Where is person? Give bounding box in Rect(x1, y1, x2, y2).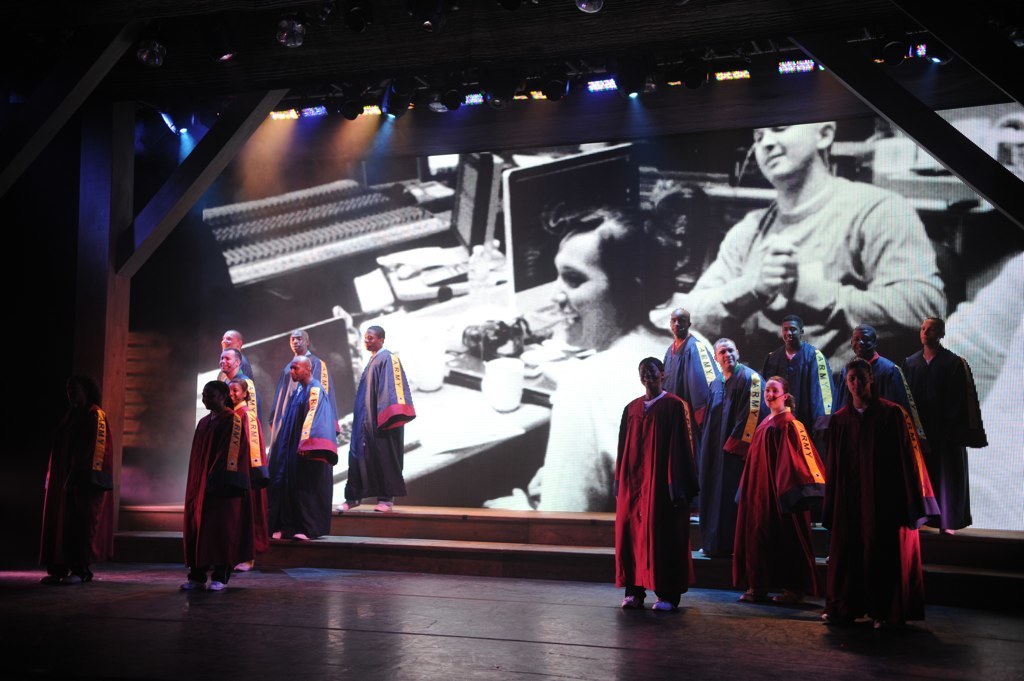
Rect(615, 359, 697, 605).
